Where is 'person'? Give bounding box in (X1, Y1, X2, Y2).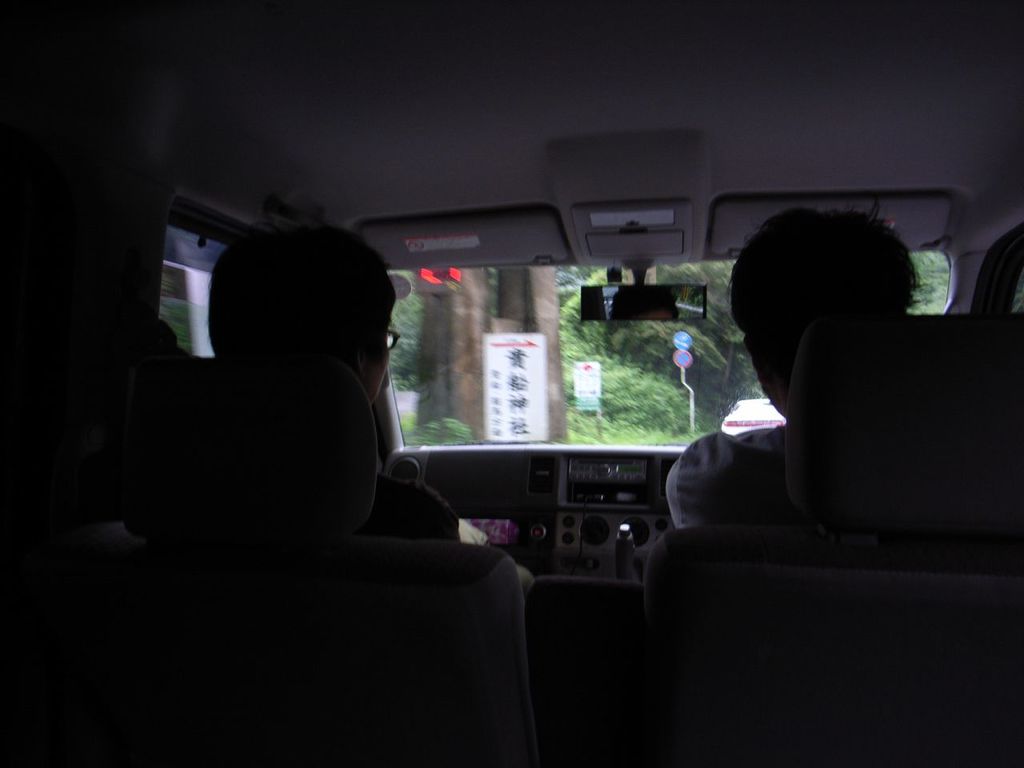
(209, 224, 486, 542).
